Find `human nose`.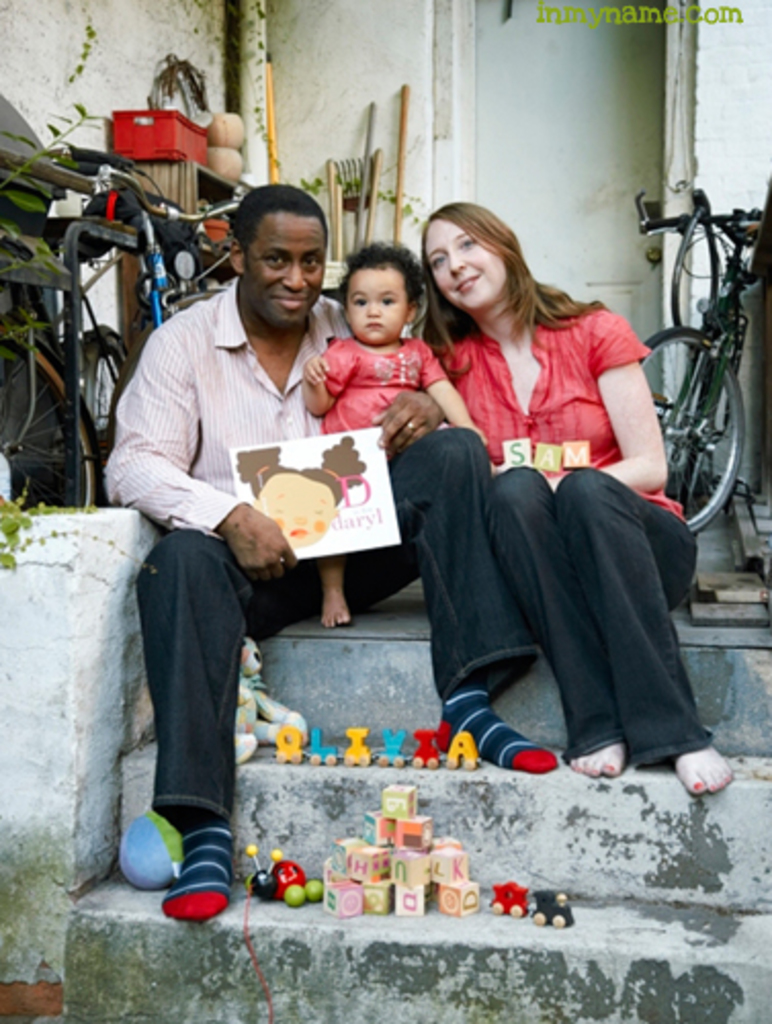
362:299:381:319.
